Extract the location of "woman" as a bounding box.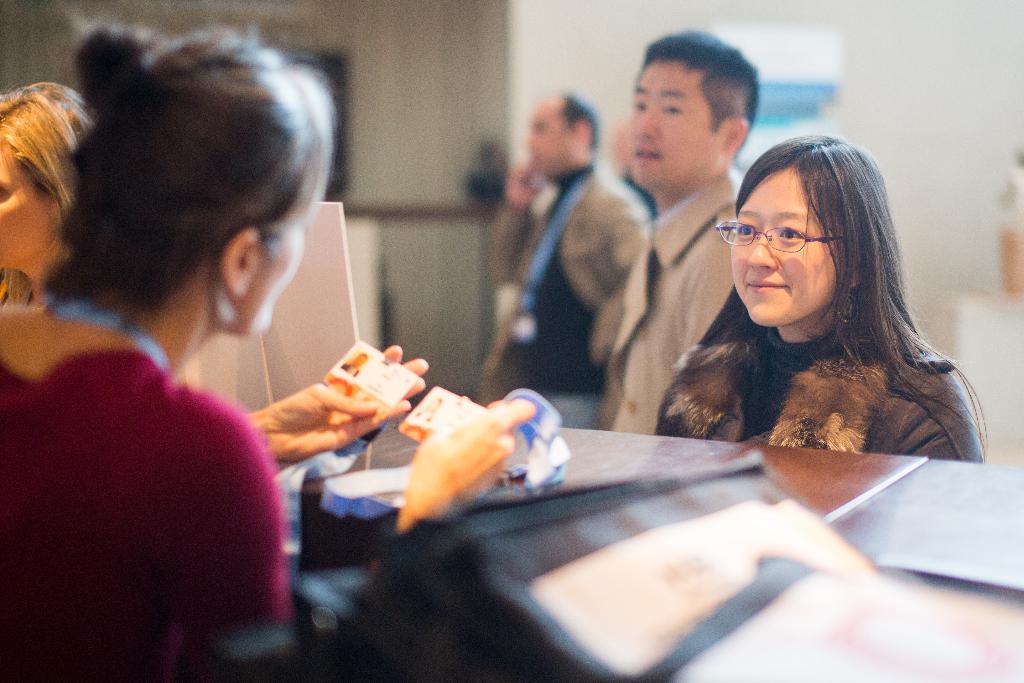
645/129/995/463.
